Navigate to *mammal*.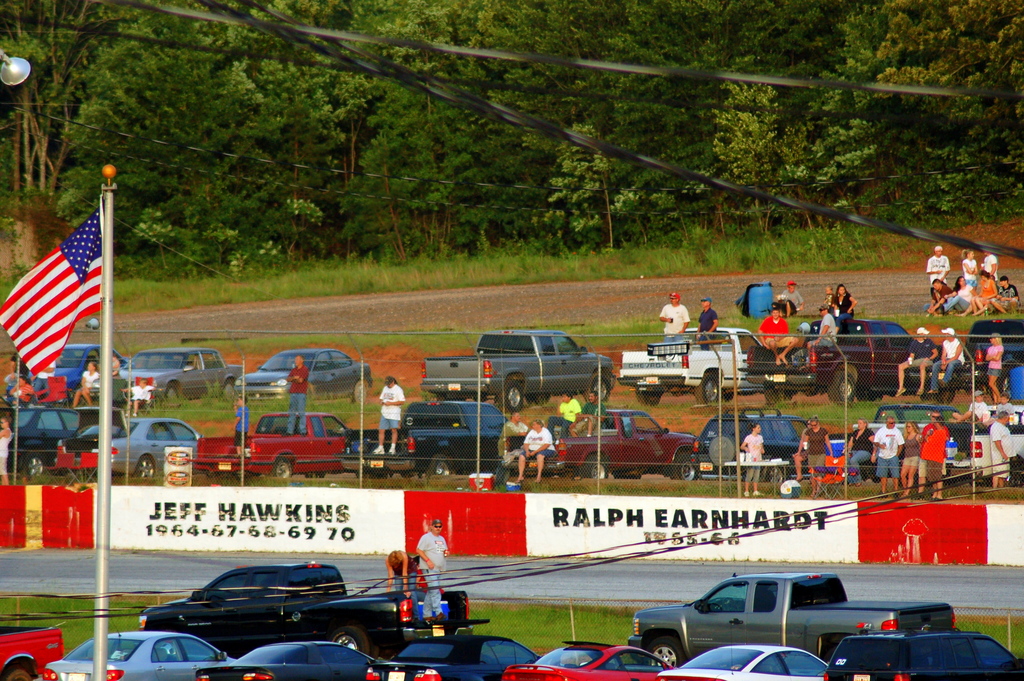
Navigation target: bbox(514, 419, 556, 482).
